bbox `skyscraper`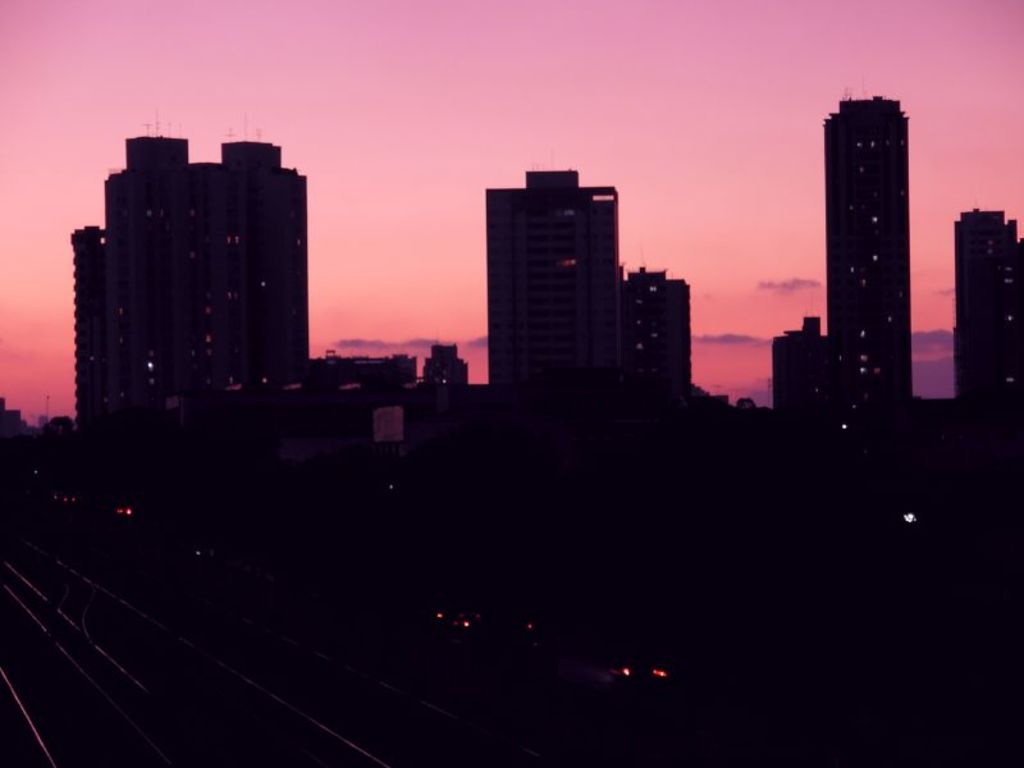
{"x1": 466, "y1": 145, "x2": 652, "y2": 398}
